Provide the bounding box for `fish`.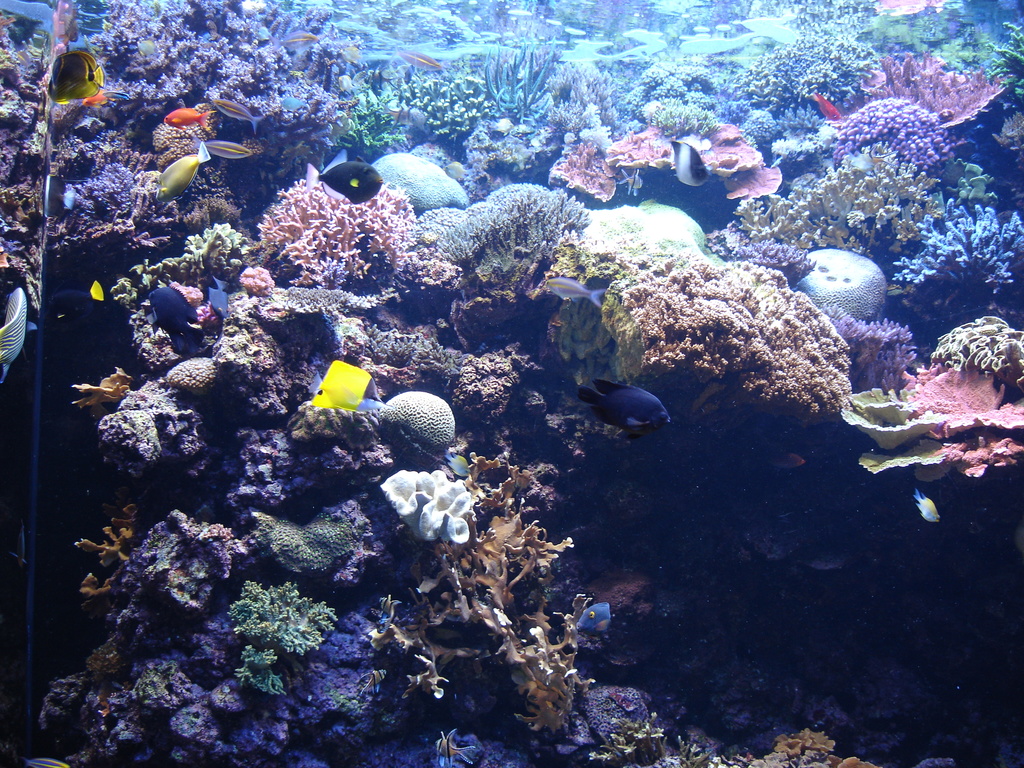
[left=47, top=49, right=106, bottom=108].
